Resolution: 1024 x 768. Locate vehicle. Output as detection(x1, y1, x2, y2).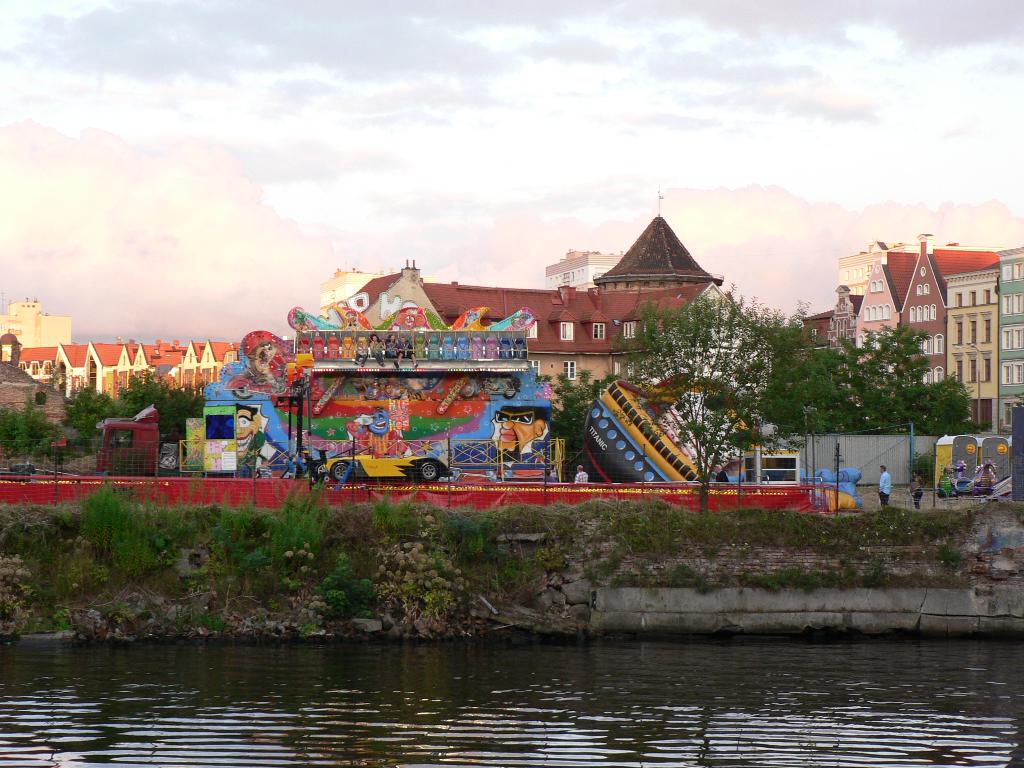
detection(95, 403, 173, 483).
